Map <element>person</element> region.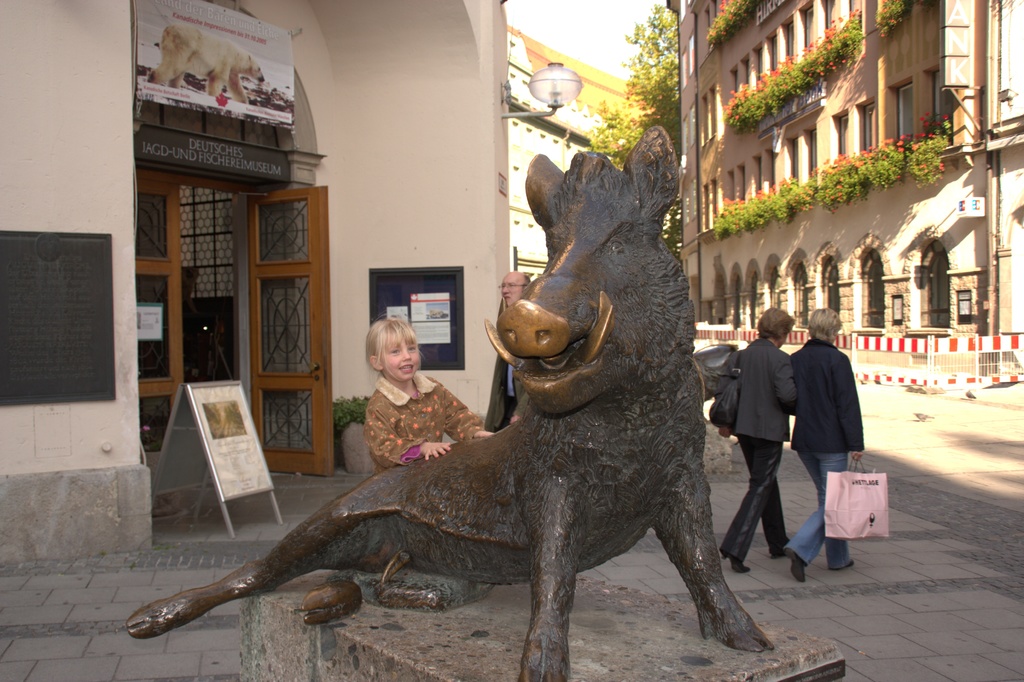
Mapped to crop(707, 304, 806, 577).
